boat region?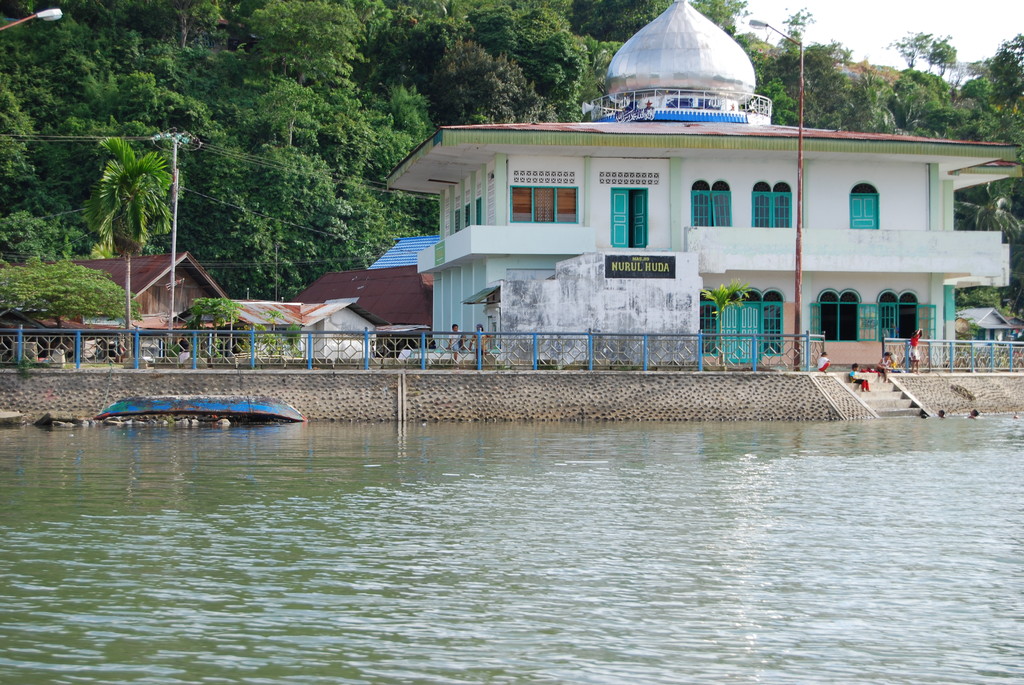
l=93, t=393, r=312, b=426
